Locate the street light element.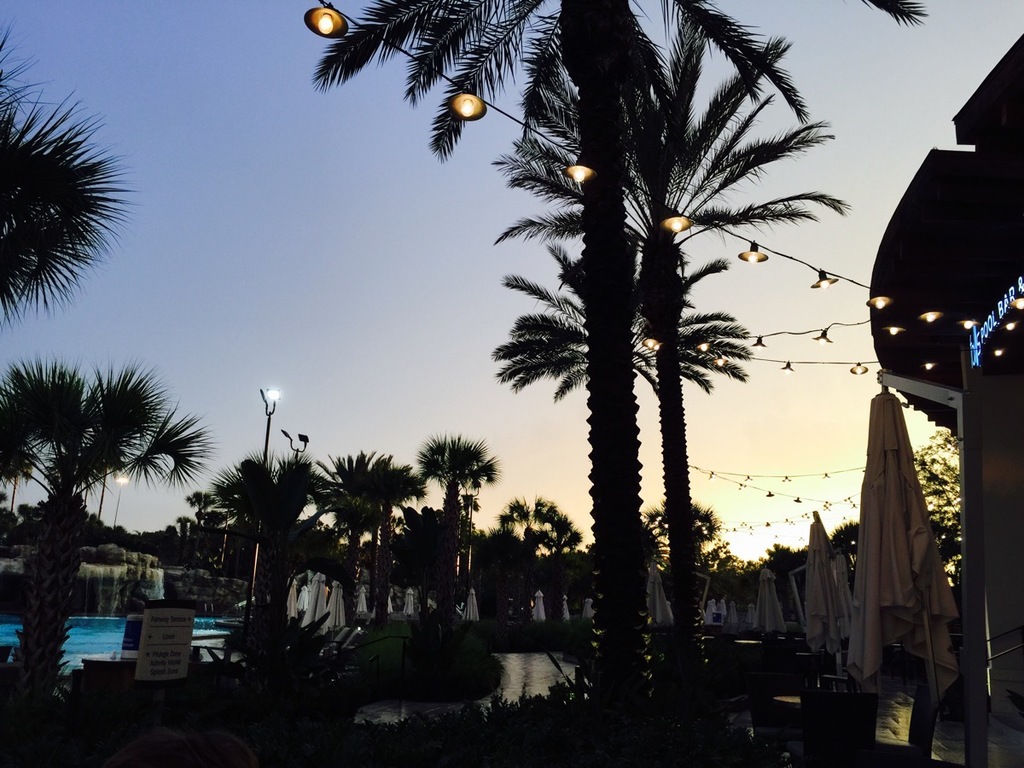
Element bbox: crop(113, 472, 135, 531).
